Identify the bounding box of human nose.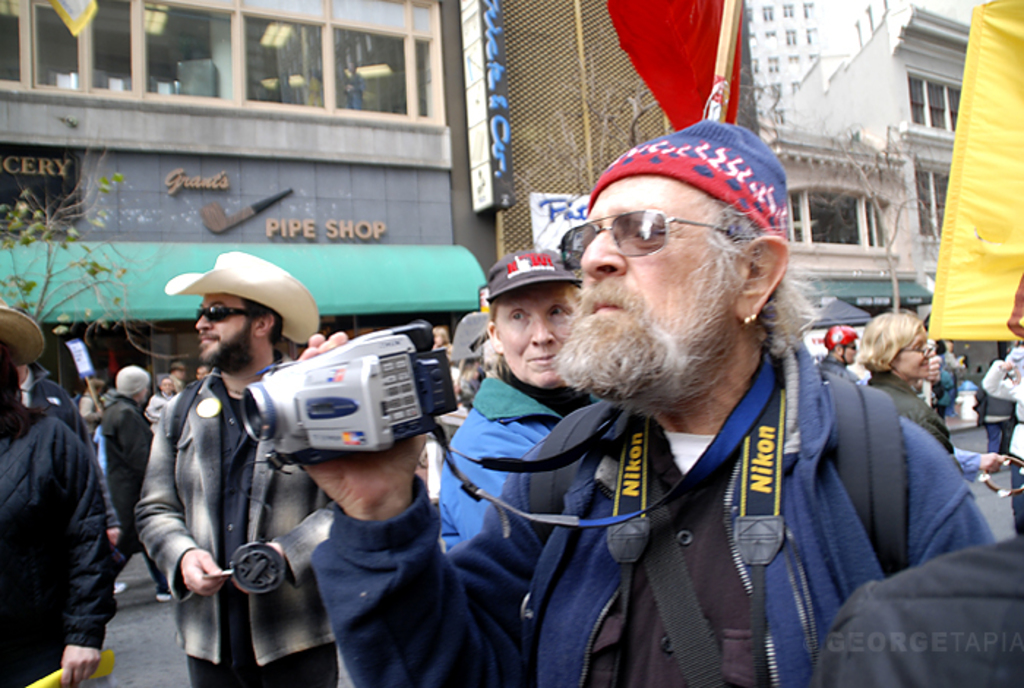
578,225,630,275.
